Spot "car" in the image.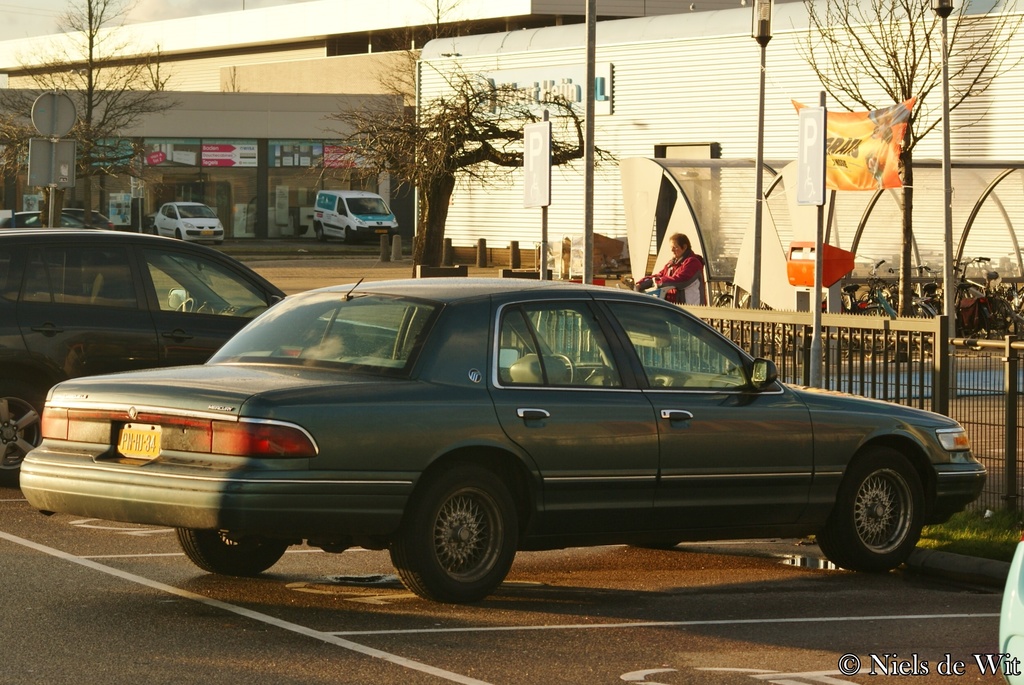
"car" found at region(156, 198, 223, 239).
